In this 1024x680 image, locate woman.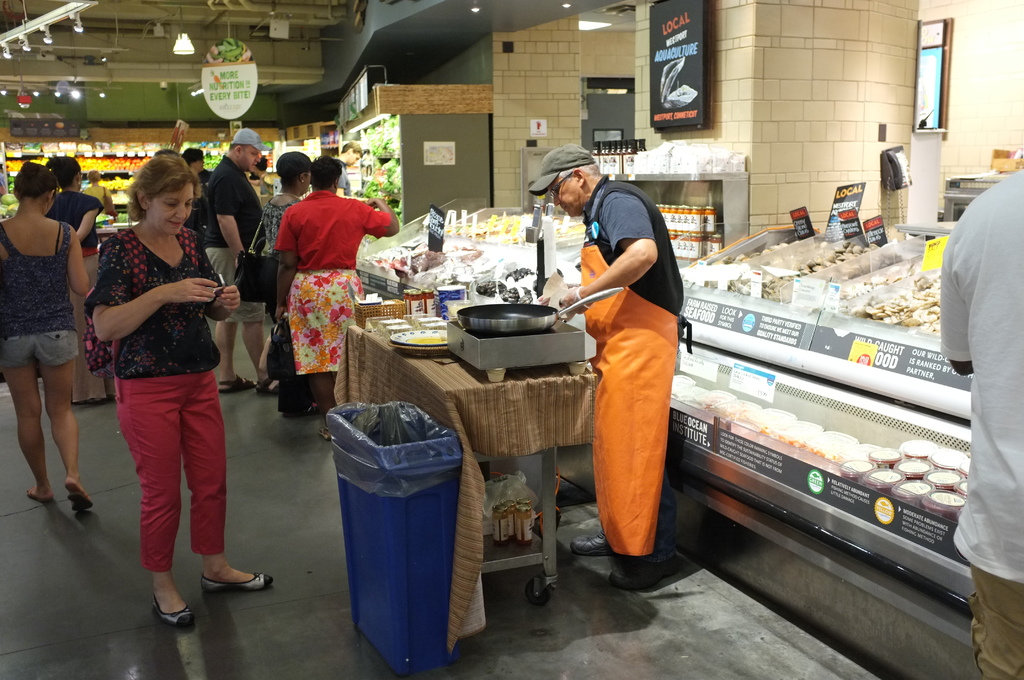
Bounding box: box=[250, 150, 316, 376].
